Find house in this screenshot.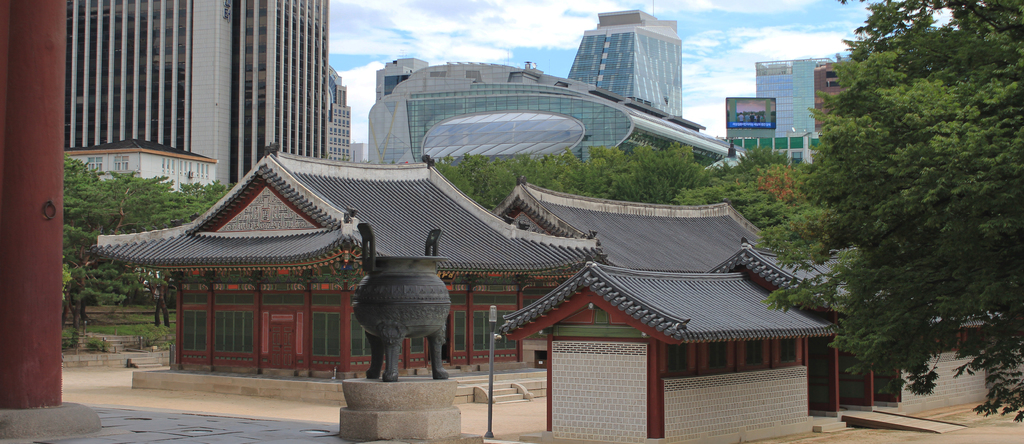
The bounding box for house is 506, 264, 835, 431.
